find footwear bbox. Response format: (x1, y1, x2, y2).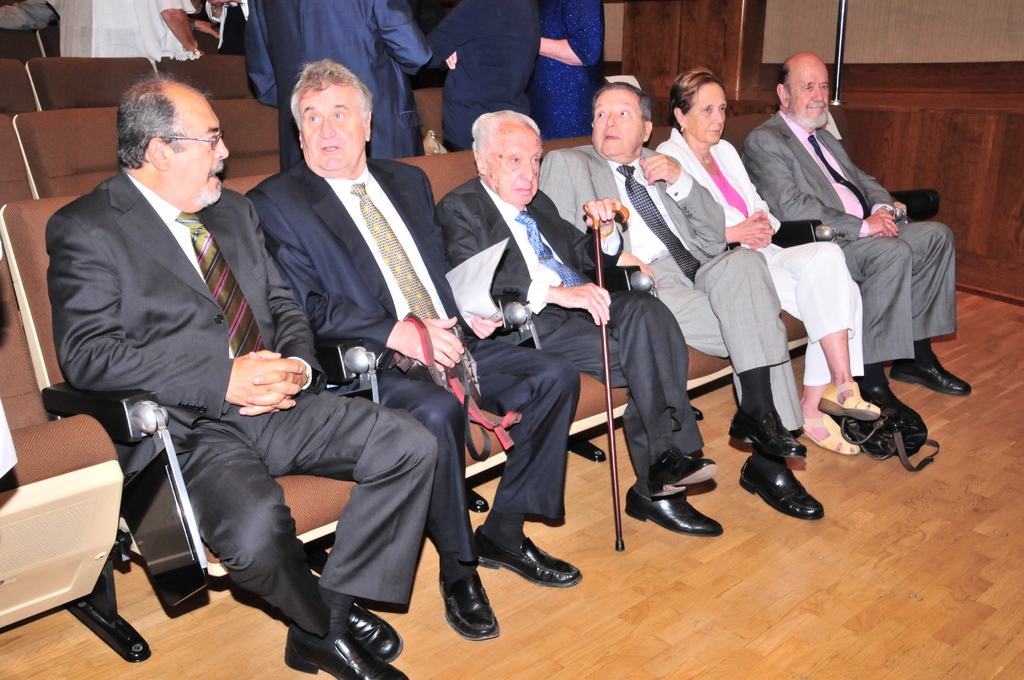
(472, 535, 582, 593).
